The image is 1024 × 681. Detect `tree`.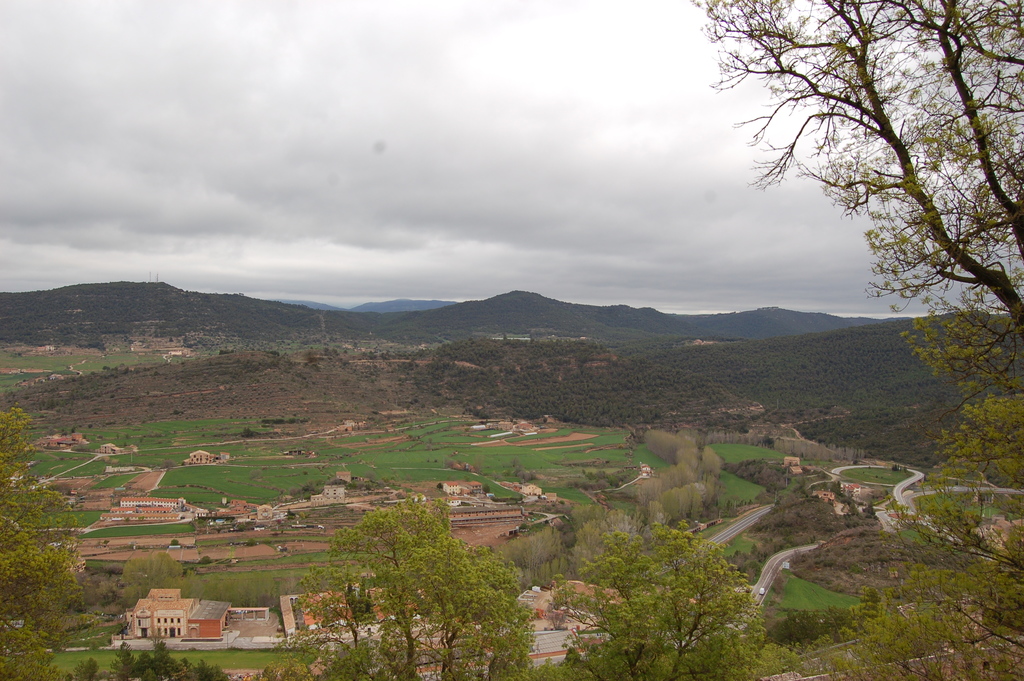
Detection: l=682, t=0, r=1023, b=680.
